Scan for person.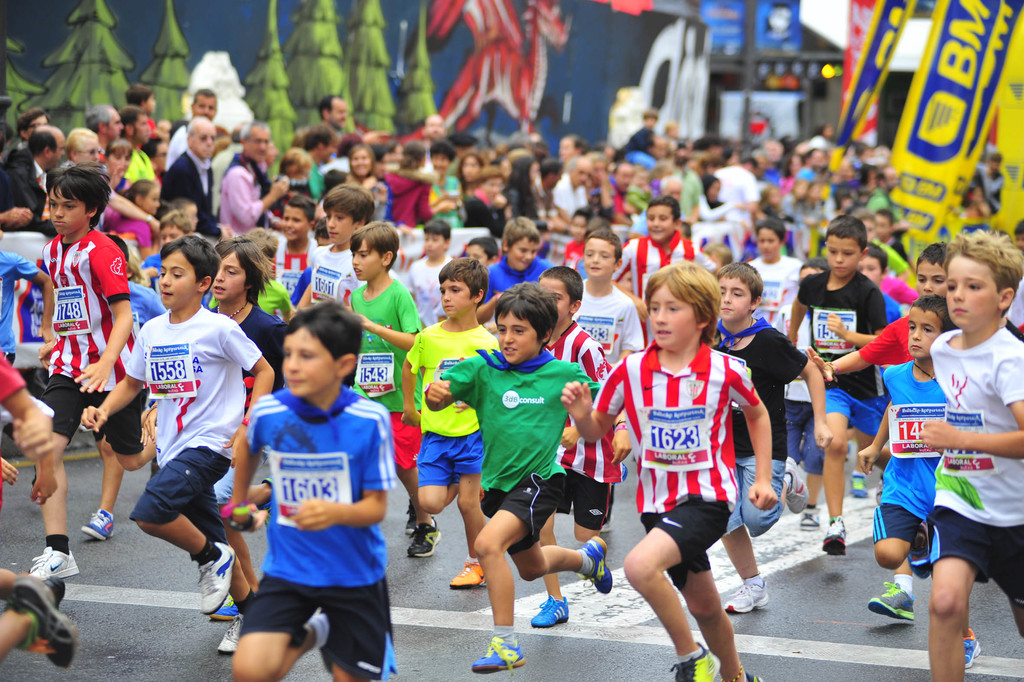
Scan result: {"left": 854, "top": 295, "right": 986, "bottom": 663}.
